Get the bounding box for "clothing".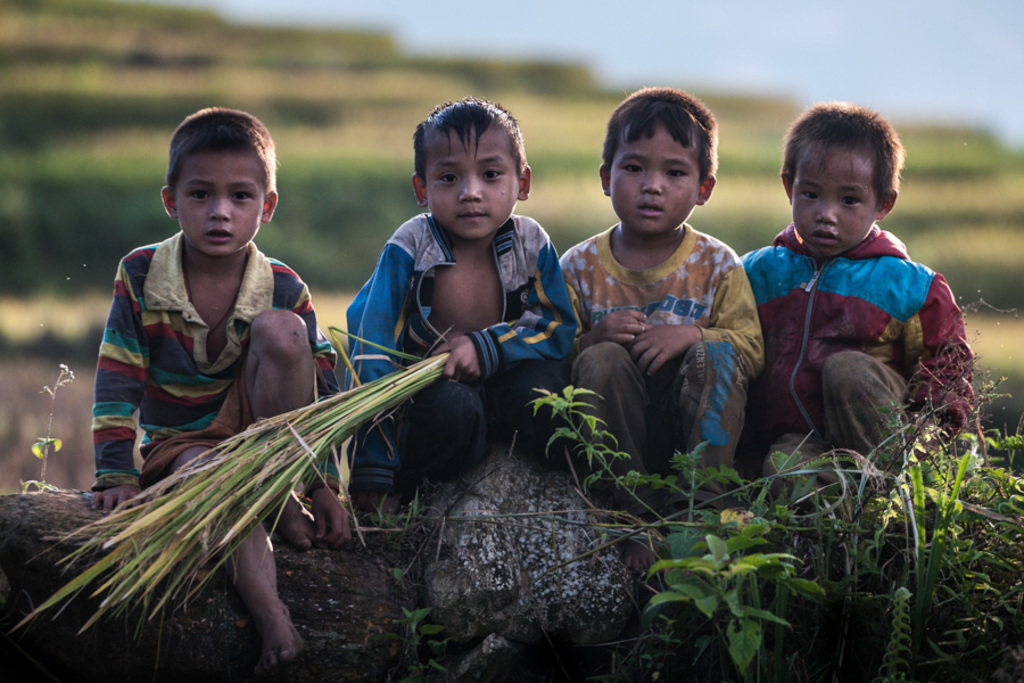
select_region(90, 212, 347, 533).
